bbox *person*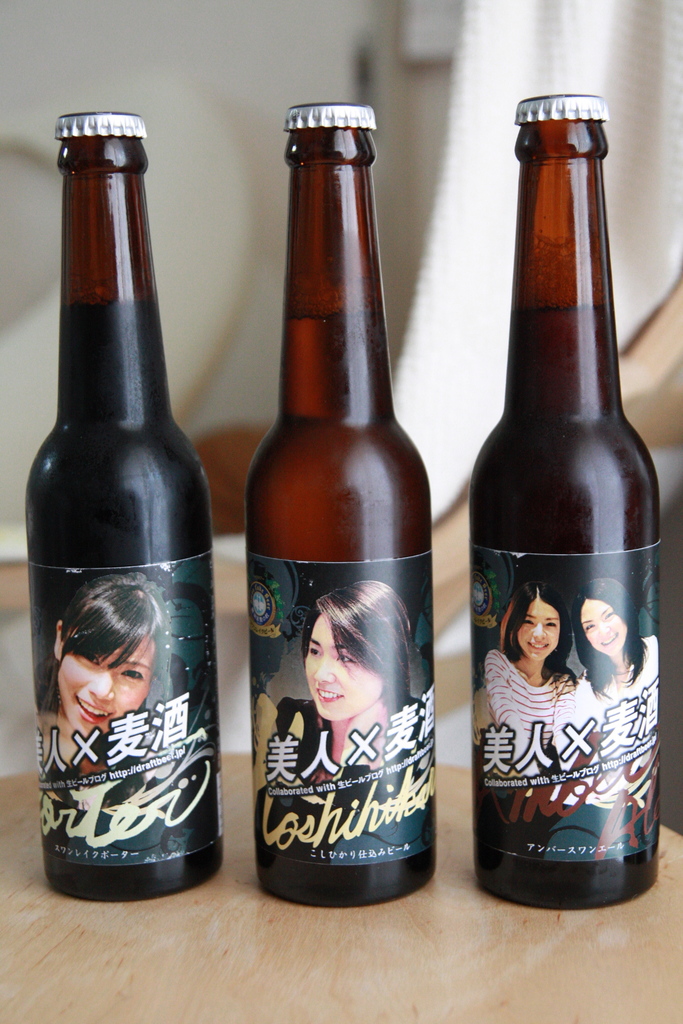
bbox=[485, 578, 573, 753]
